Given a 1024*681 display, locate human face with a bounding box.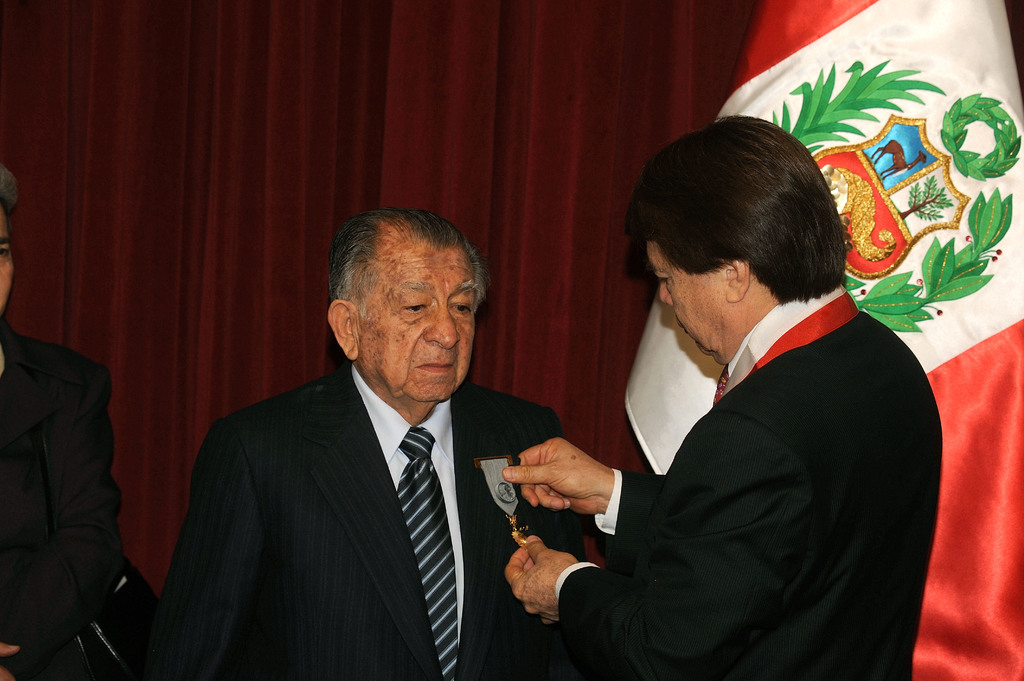
Located: detection(0, 205, 16, 314).
